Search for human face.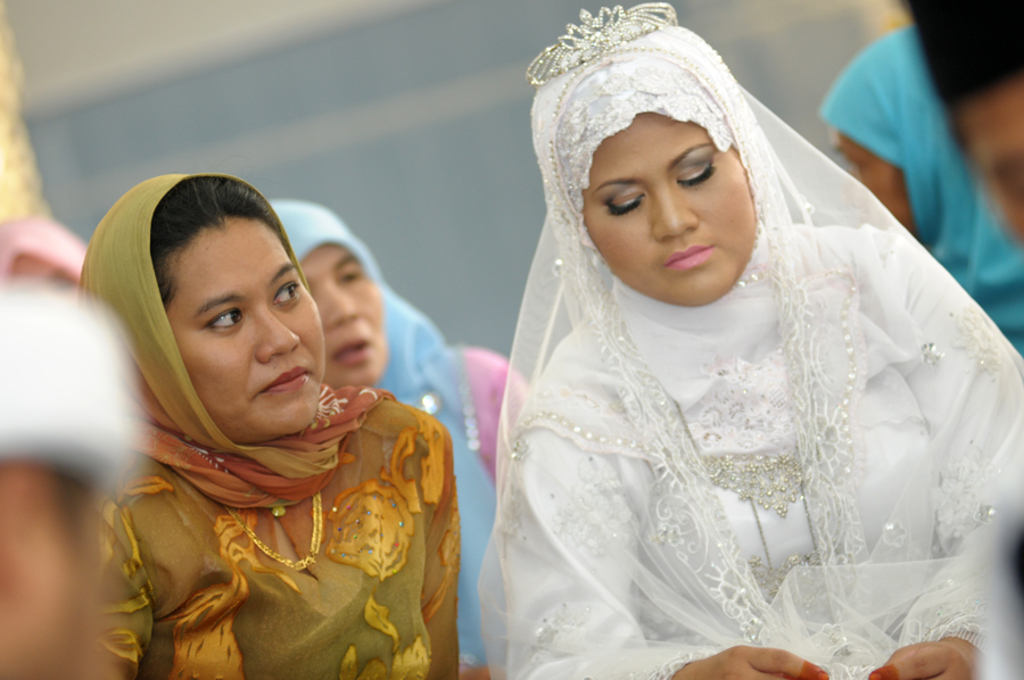
Found at 587/110/755/305.
